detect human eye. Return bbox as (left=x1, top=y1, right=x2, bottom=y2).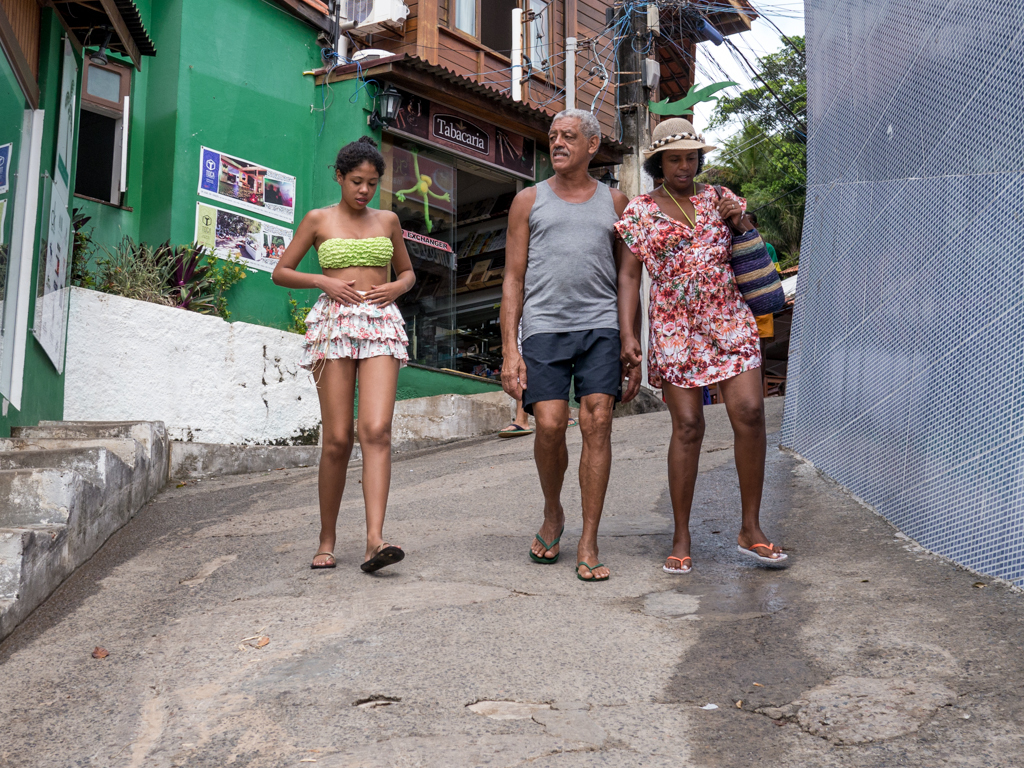
(left=561, top=131, right=573, bottom=139).
